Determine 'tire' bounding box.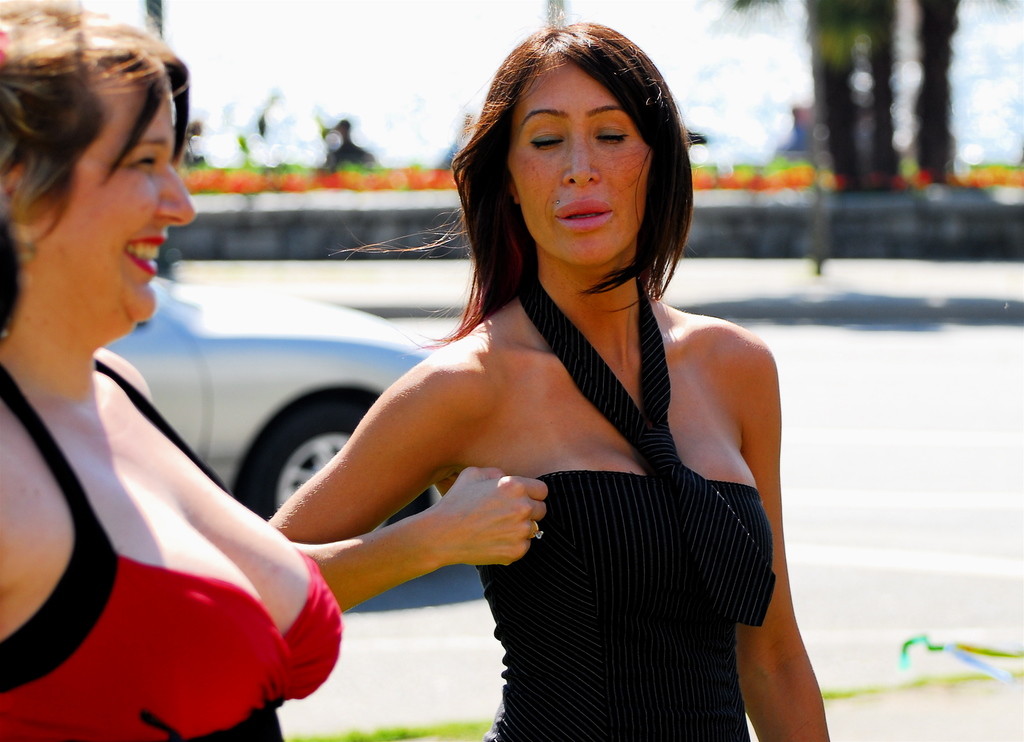
Determined: select_region(234, 403, 426, 532).
